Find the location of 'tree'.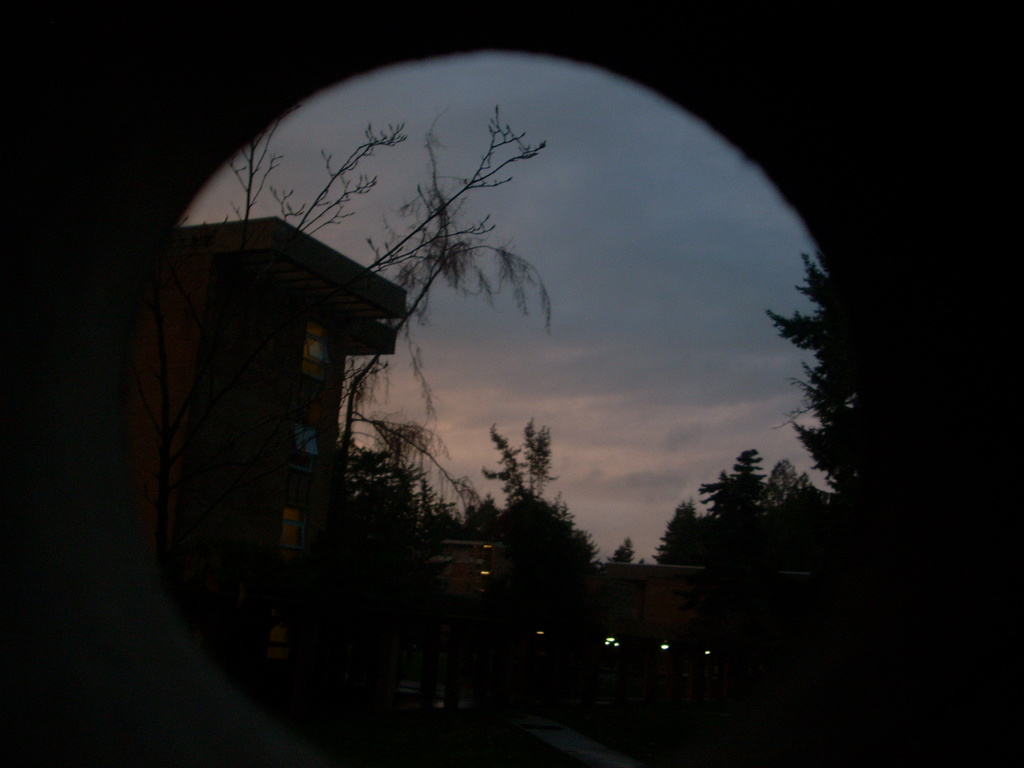
Location: 470/413/579/552.
